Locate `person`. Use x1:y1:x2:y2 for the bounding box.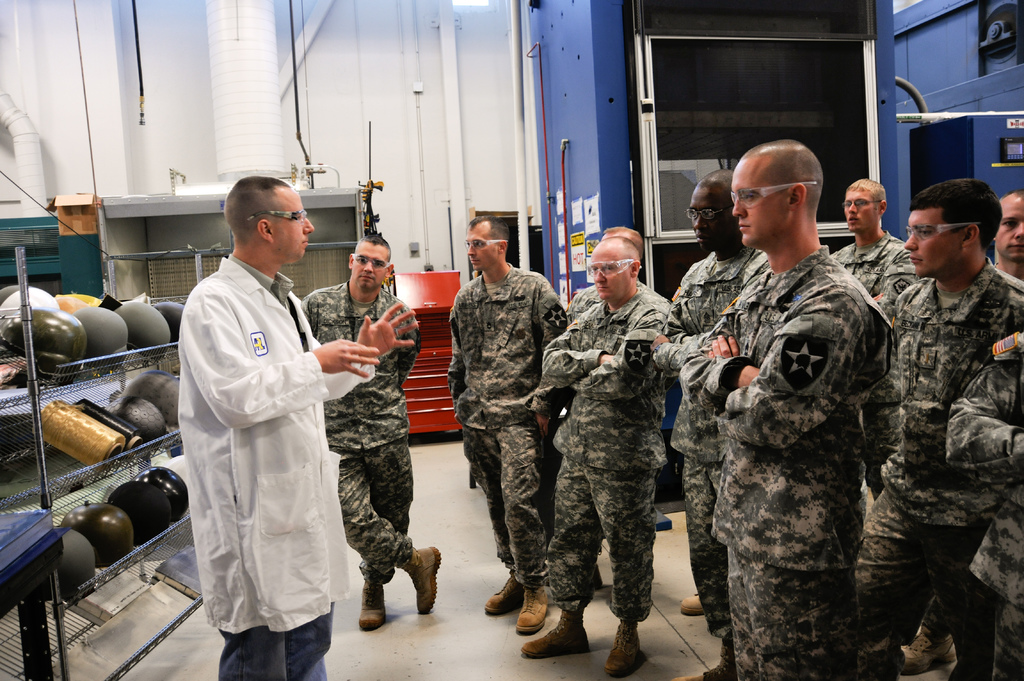
304:233:444:633.
